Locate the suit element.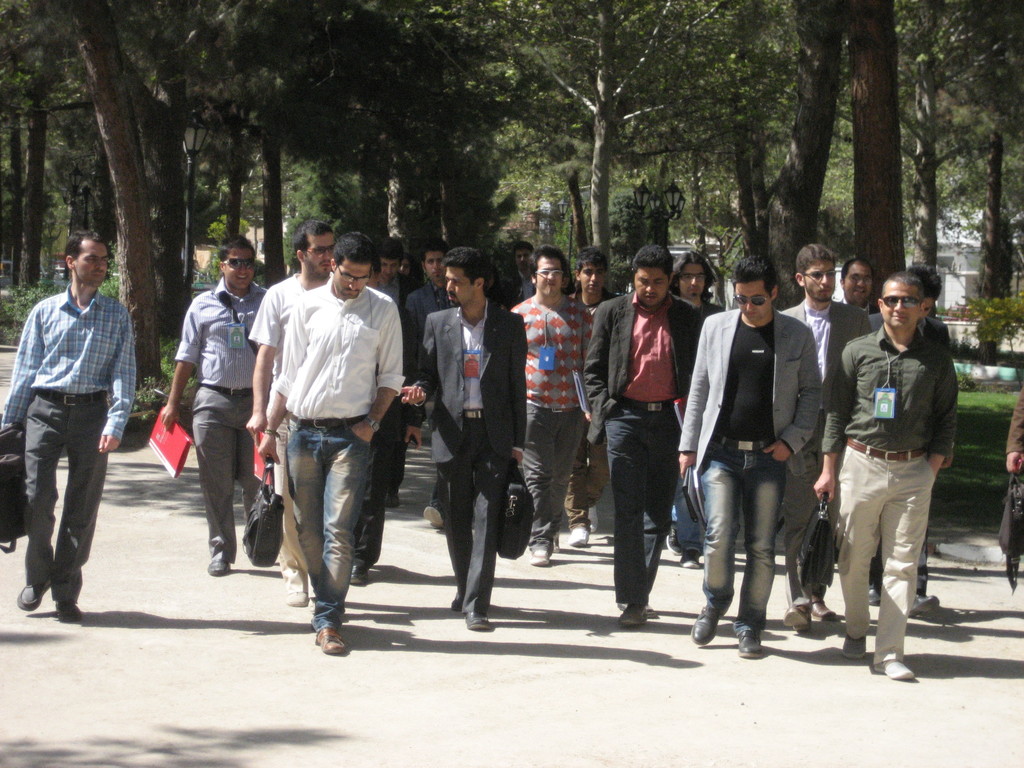
Element bbox: (783,298,874,602).
